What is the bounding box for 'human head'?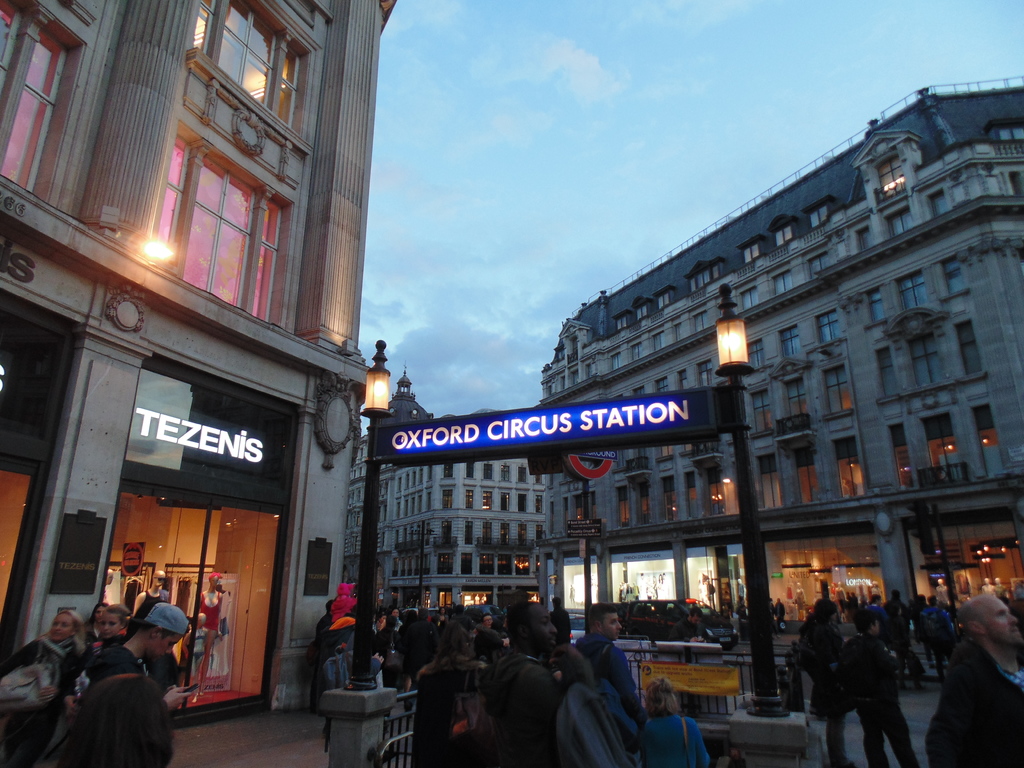
left=98, top=604, right=123, bottom=636.
